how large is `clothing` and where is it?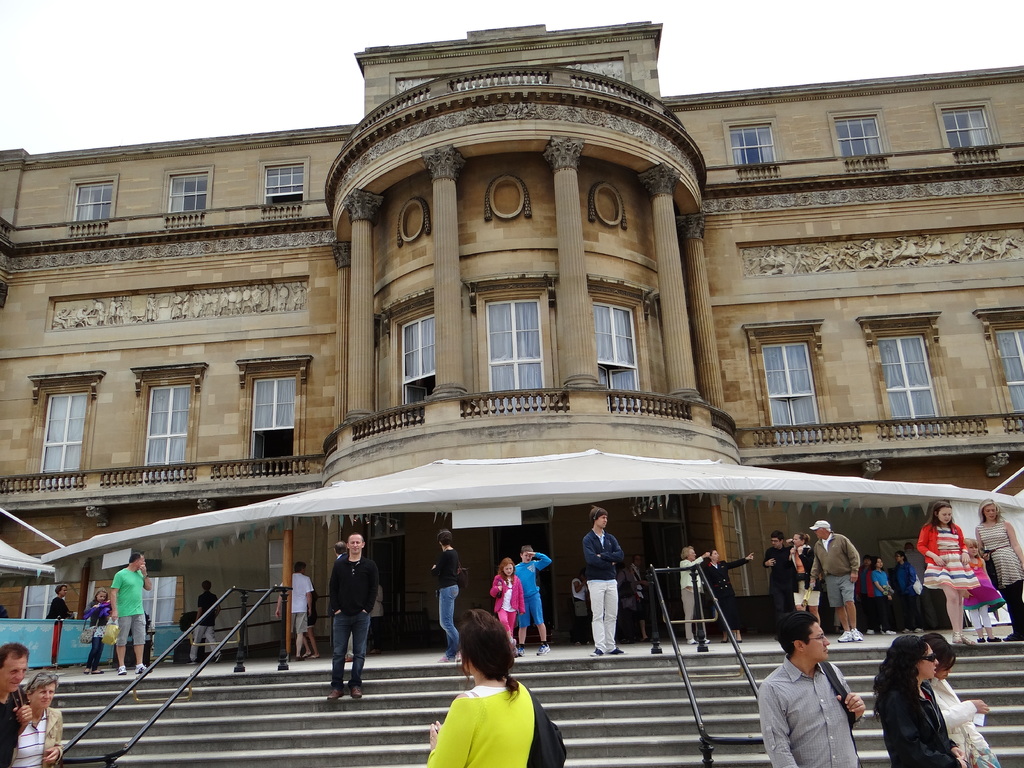
Bounding box: [left=431, top=545, right=464, bottom=657].
